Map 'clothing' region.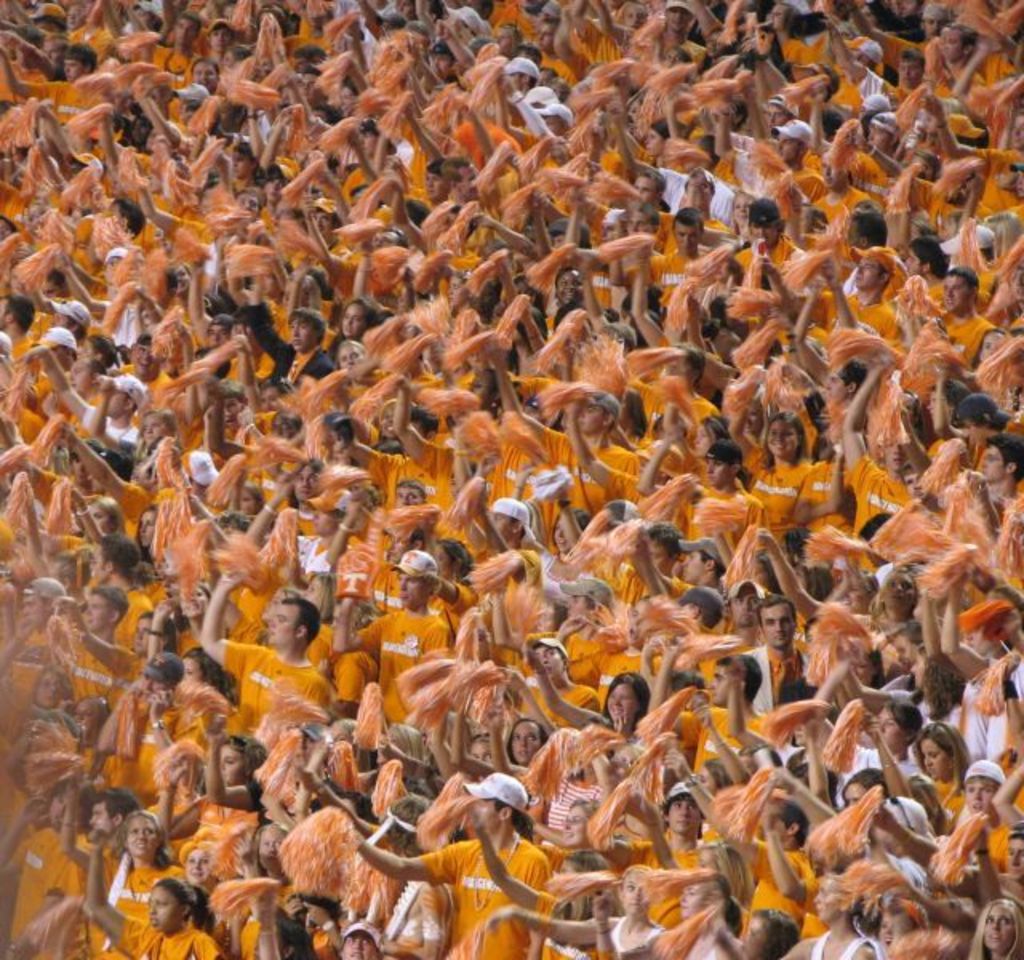
Mapped to x1=150 y1=45 x2=192 y2=93.
